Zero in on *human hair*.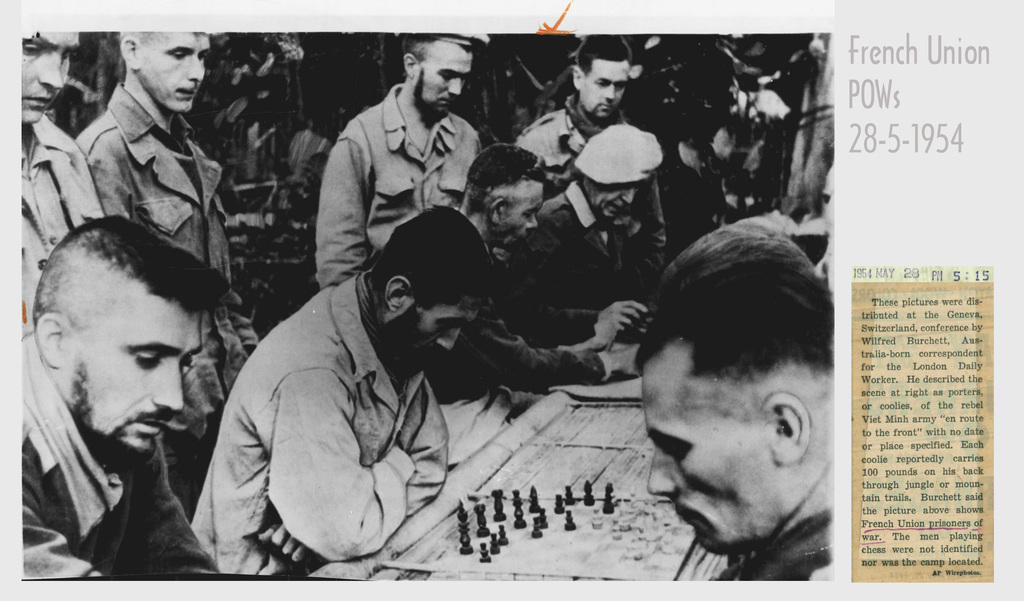
Zeroed in: select_region(56, 211, 233, 316).
